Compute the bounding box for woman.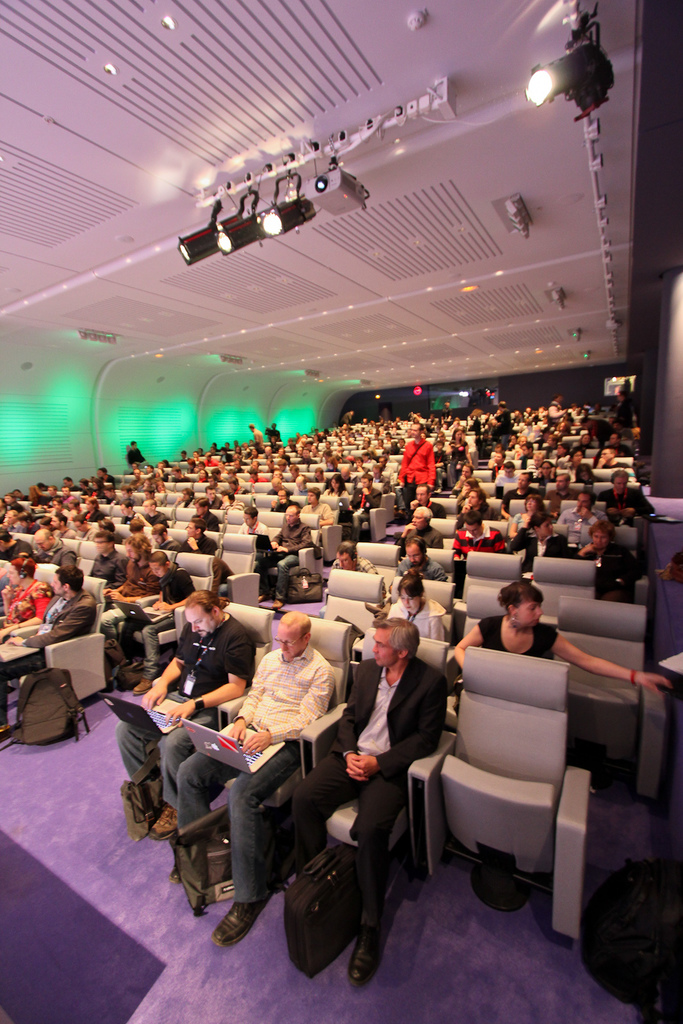
[x1=568, y1=433, x2=590, y2=456].
